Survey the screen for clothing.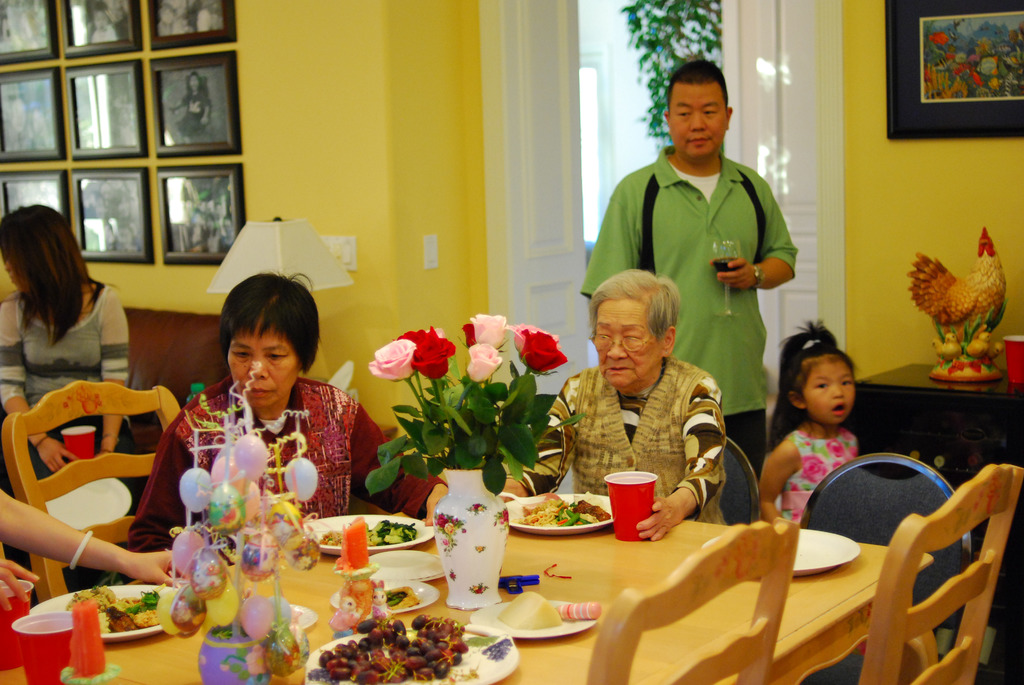
Survey found: left=578, top=146, right=798, bottom=416.
